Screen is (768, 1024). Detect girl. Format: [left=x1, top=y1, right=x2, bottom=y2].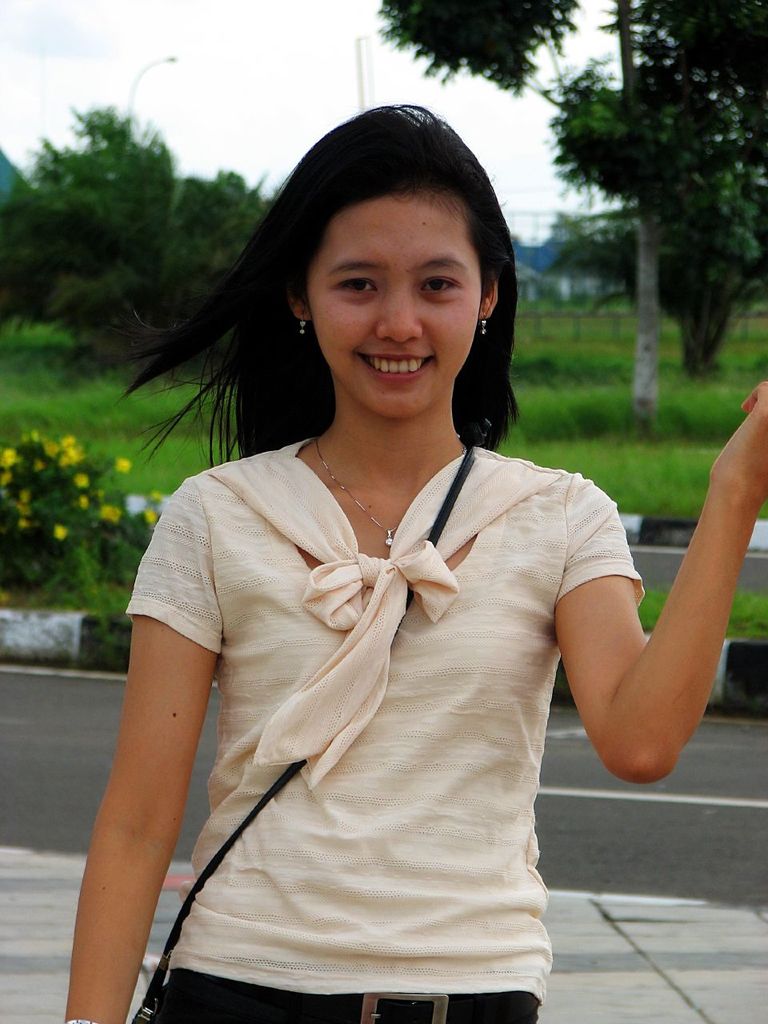
[left=62, top=103, right=767, bottom=1023].
